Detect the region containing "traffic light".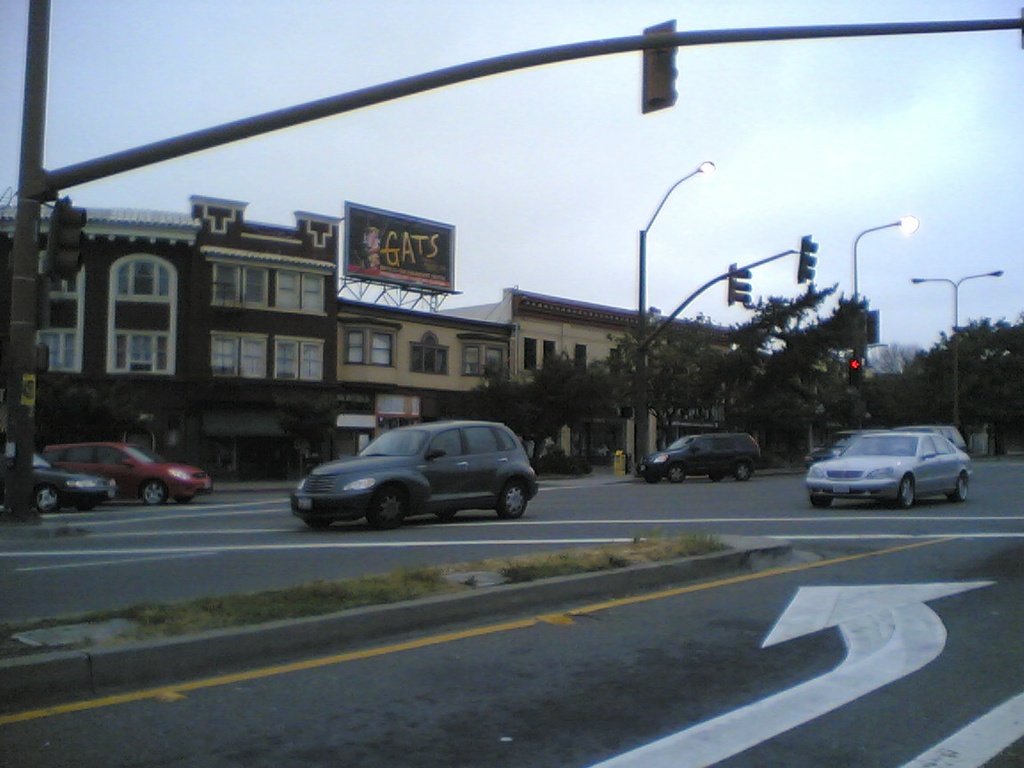
crop(842, 353, 863, 387).
